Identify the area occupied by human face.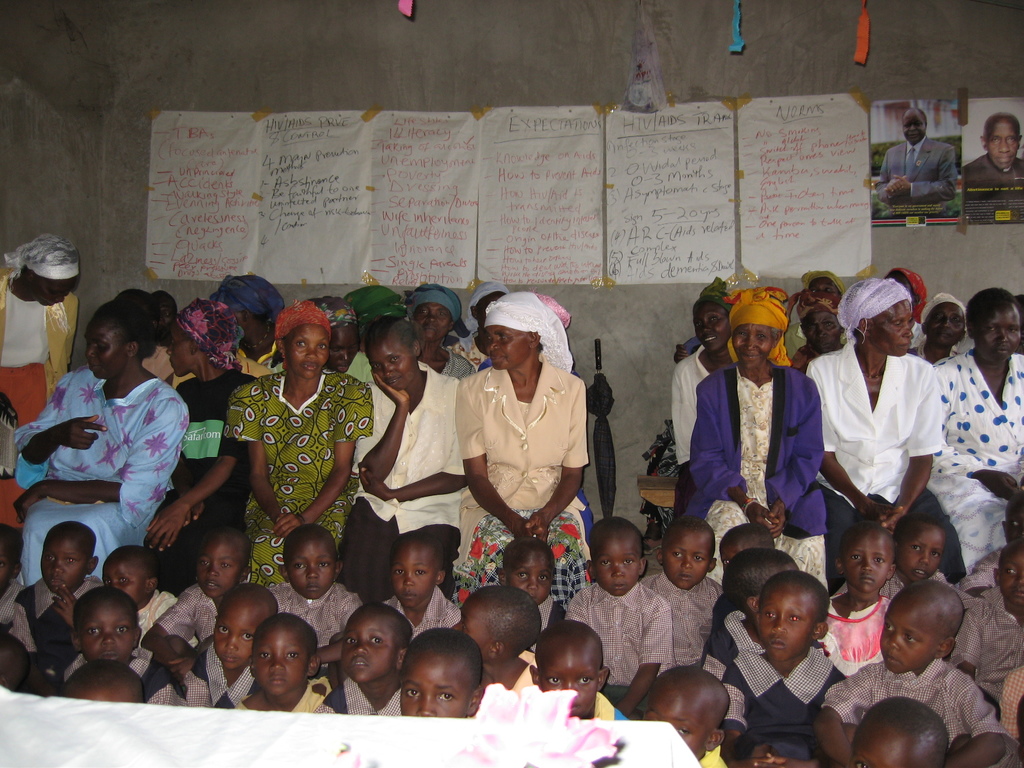
Area: [486, 328, 531, 377].
